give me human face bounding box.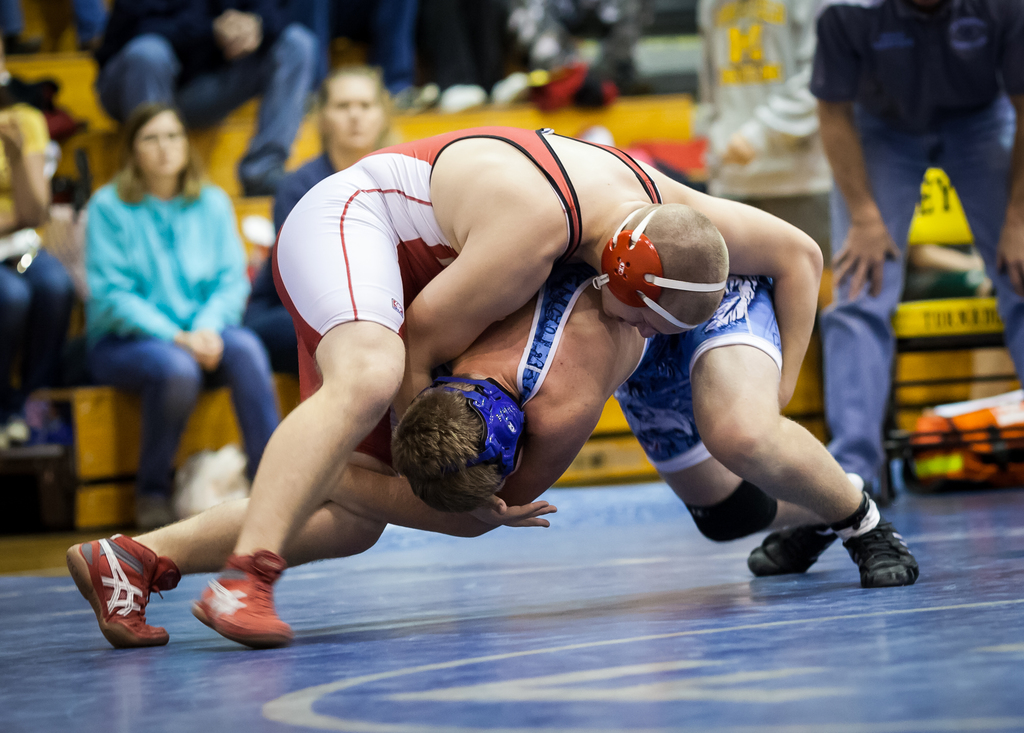
left=132, top=112, right=190, bottom=173.
